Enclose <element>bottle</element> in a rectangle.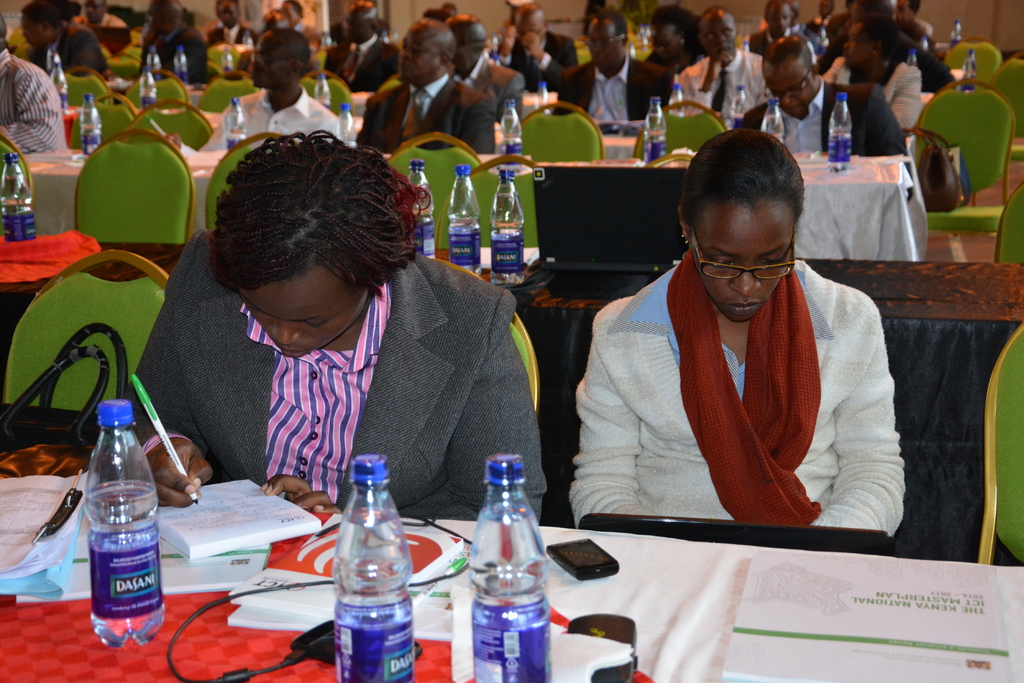
x1=640 y1=97 x2=668 y2=165.
